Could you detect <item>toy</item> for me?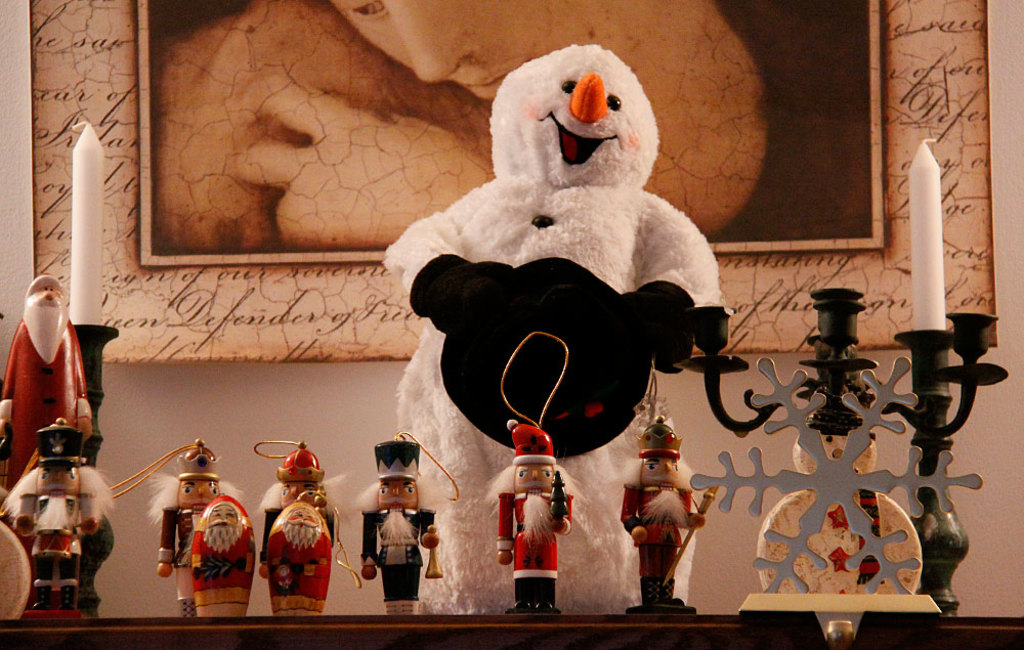
Detection result: Rect(151, 435, 226, 612).
